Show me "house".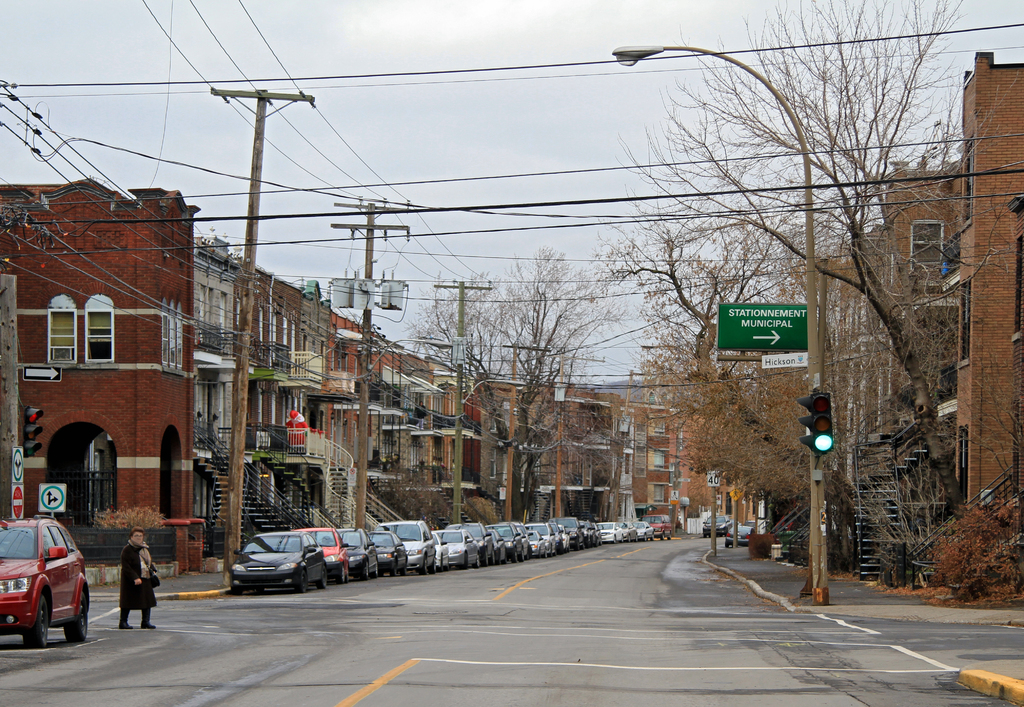
"house" is here: left=0, top=184, right=200, bottom=573.
